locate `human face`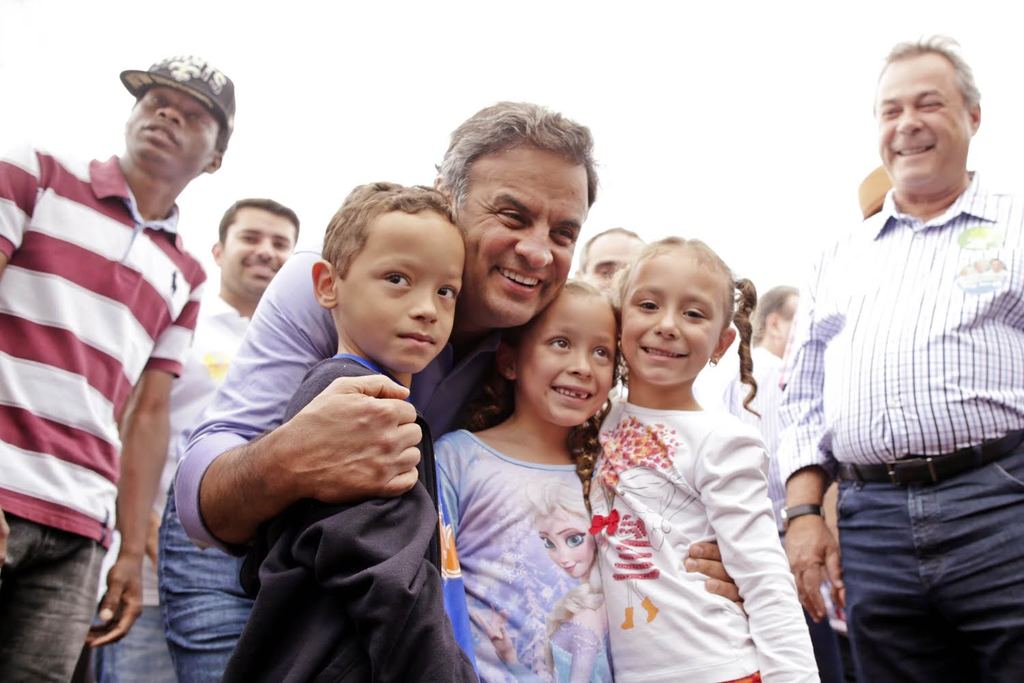
<bbox>454, 151, 591, 323</bbox>
